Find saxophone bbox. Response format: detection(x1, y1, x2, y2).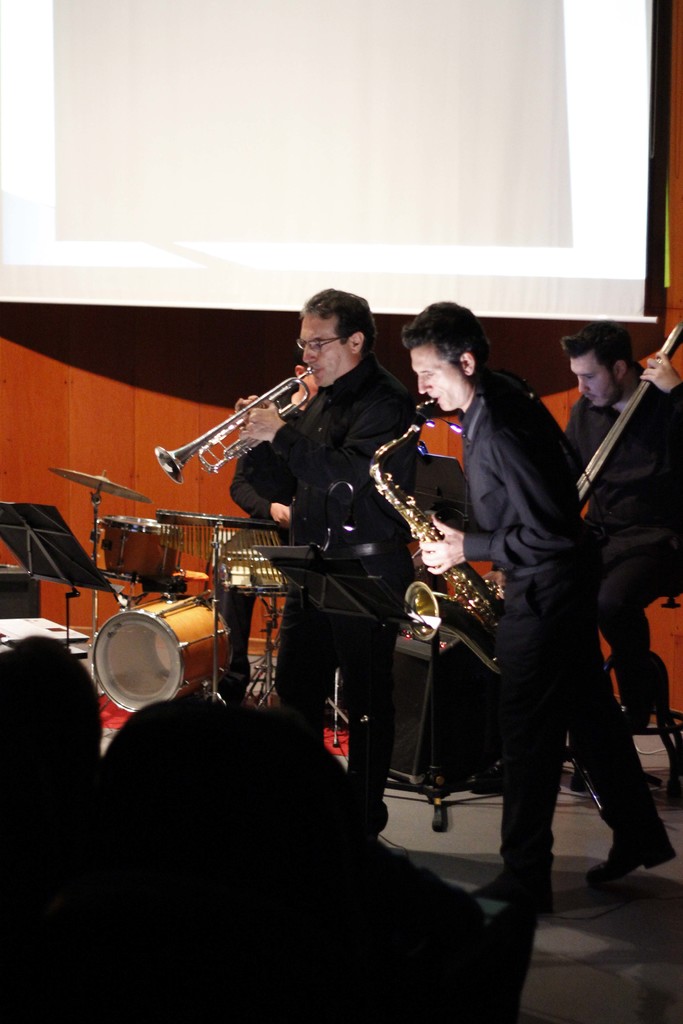
detection(376, 445, 497, 655).
